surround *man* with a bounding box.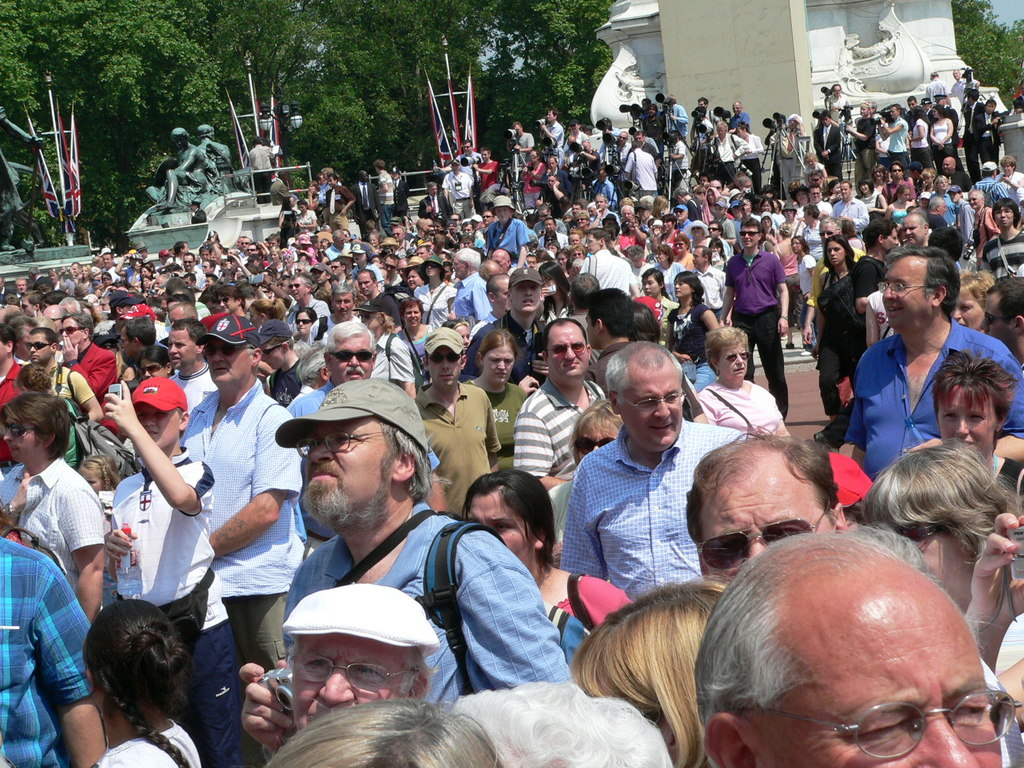
145,126,219,212.
